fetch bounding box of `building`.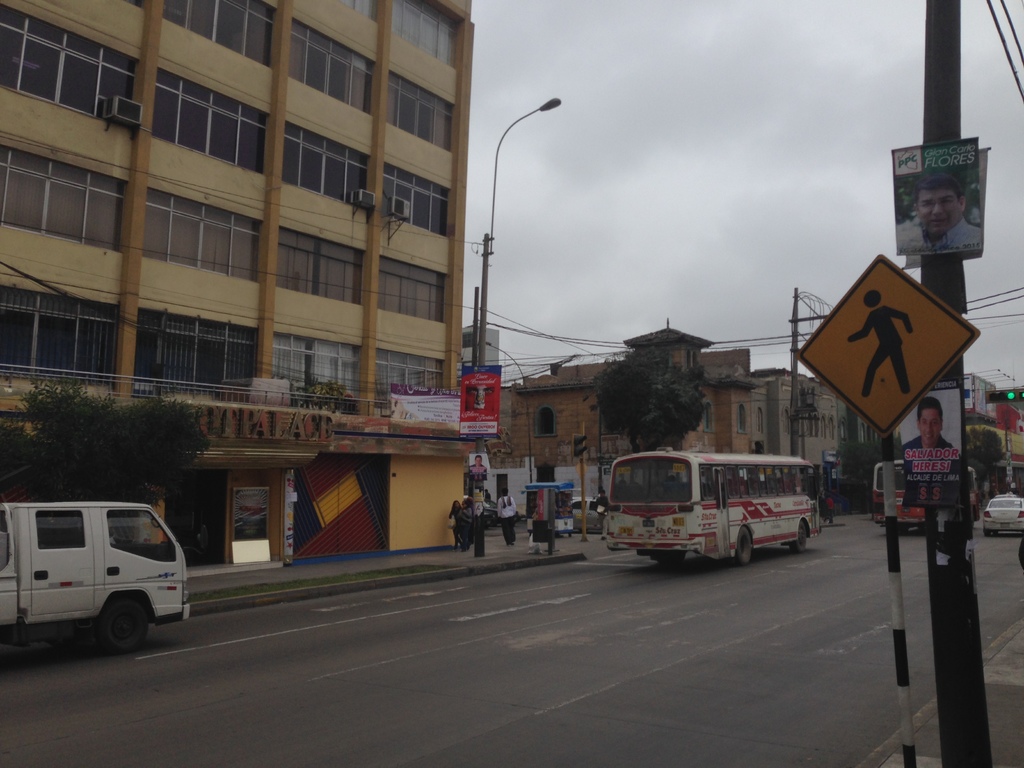
Bbox: bbox(963, 374, 1023, 468).
